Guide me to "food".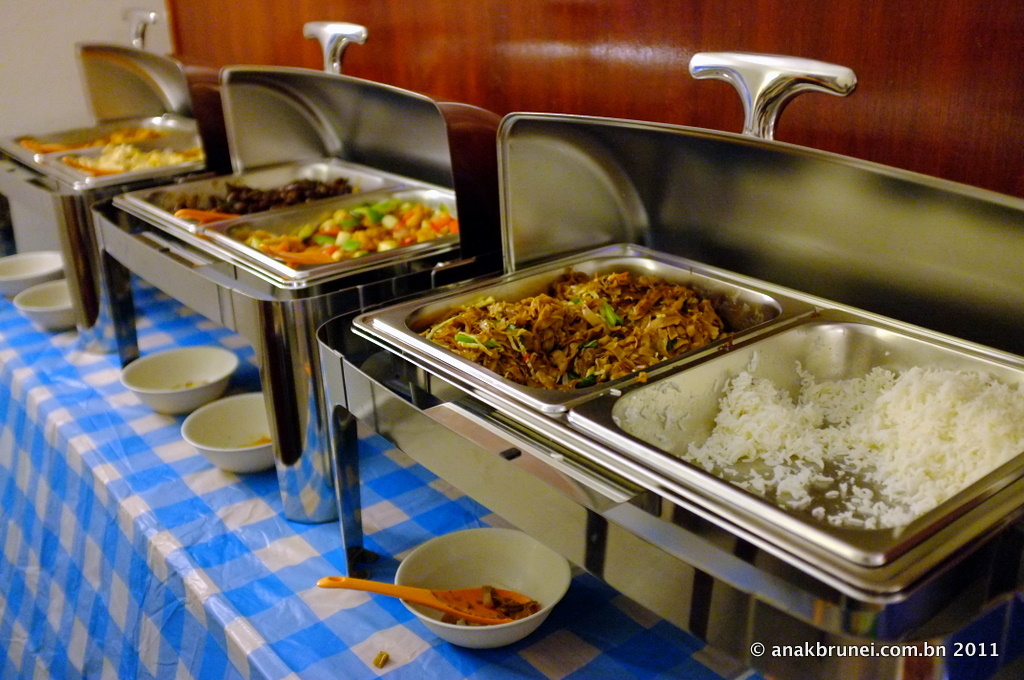
Guidance: 168, 180, 351, 218.
